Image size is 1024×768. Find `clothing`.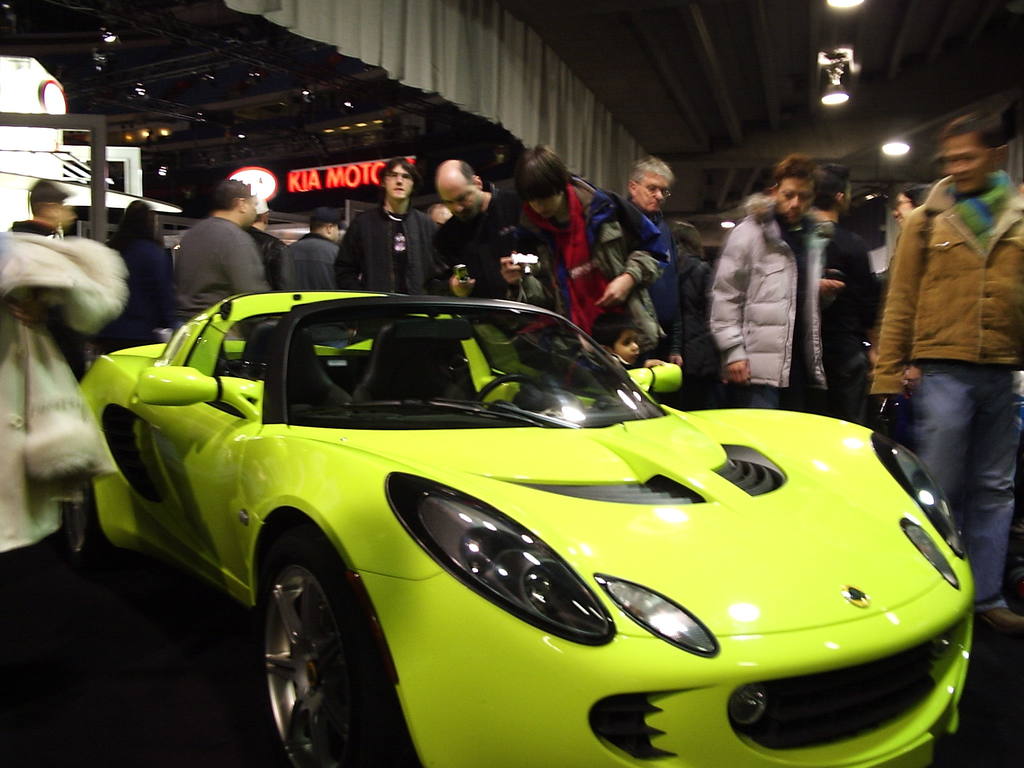
{"left": 433, "top": 192, "right": 513, "bottom": 284}.
